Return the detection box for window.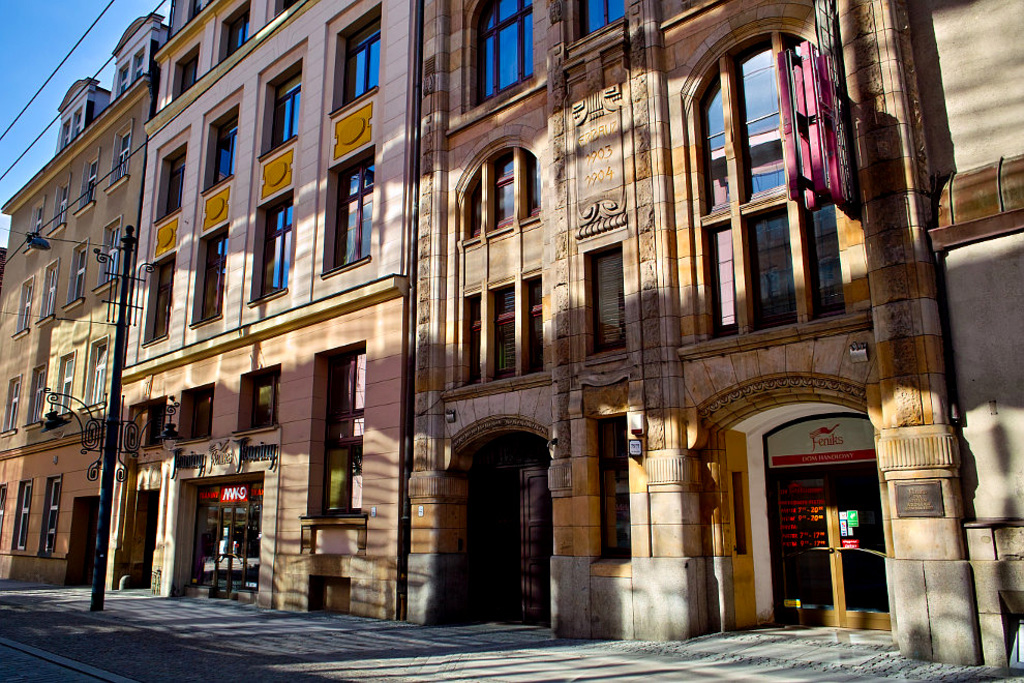
Rect(199, 229, 229, 320).
